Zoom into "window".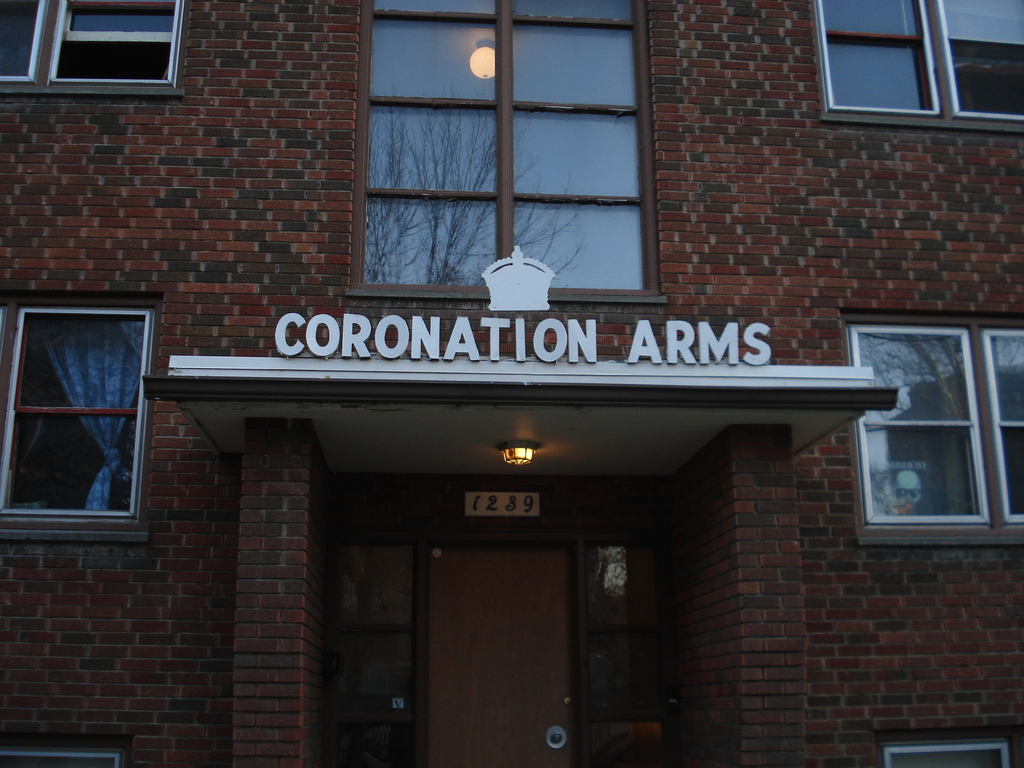
Zoom target: [left=342, top=0, right=669, bottom=297].
